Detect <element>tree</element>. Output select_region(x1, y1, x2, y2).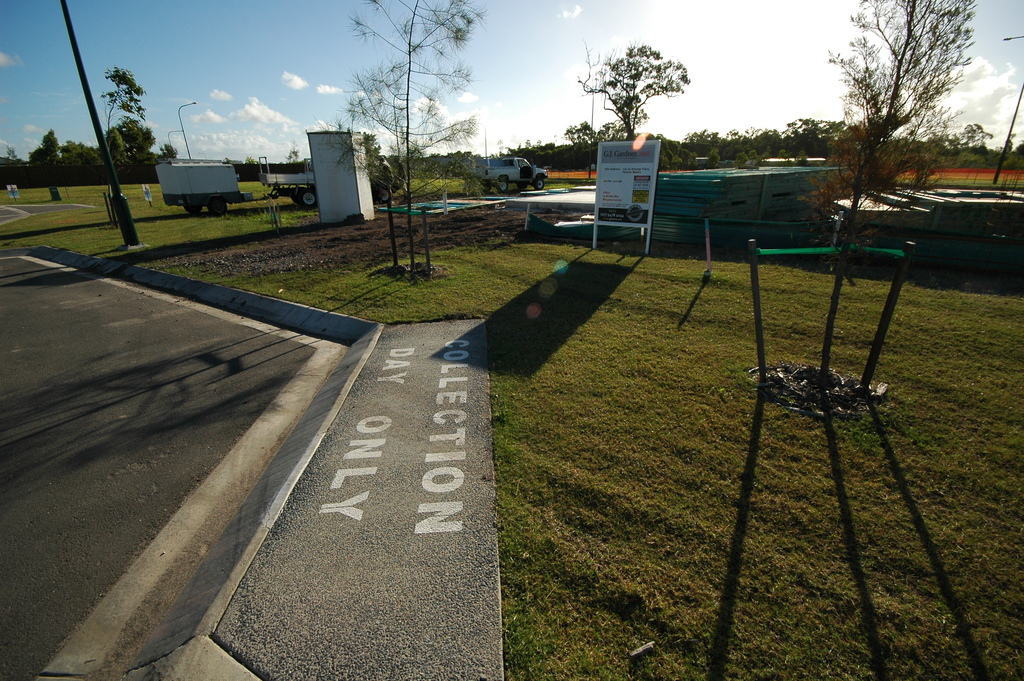
select_region(54, 134, 107, 179).
